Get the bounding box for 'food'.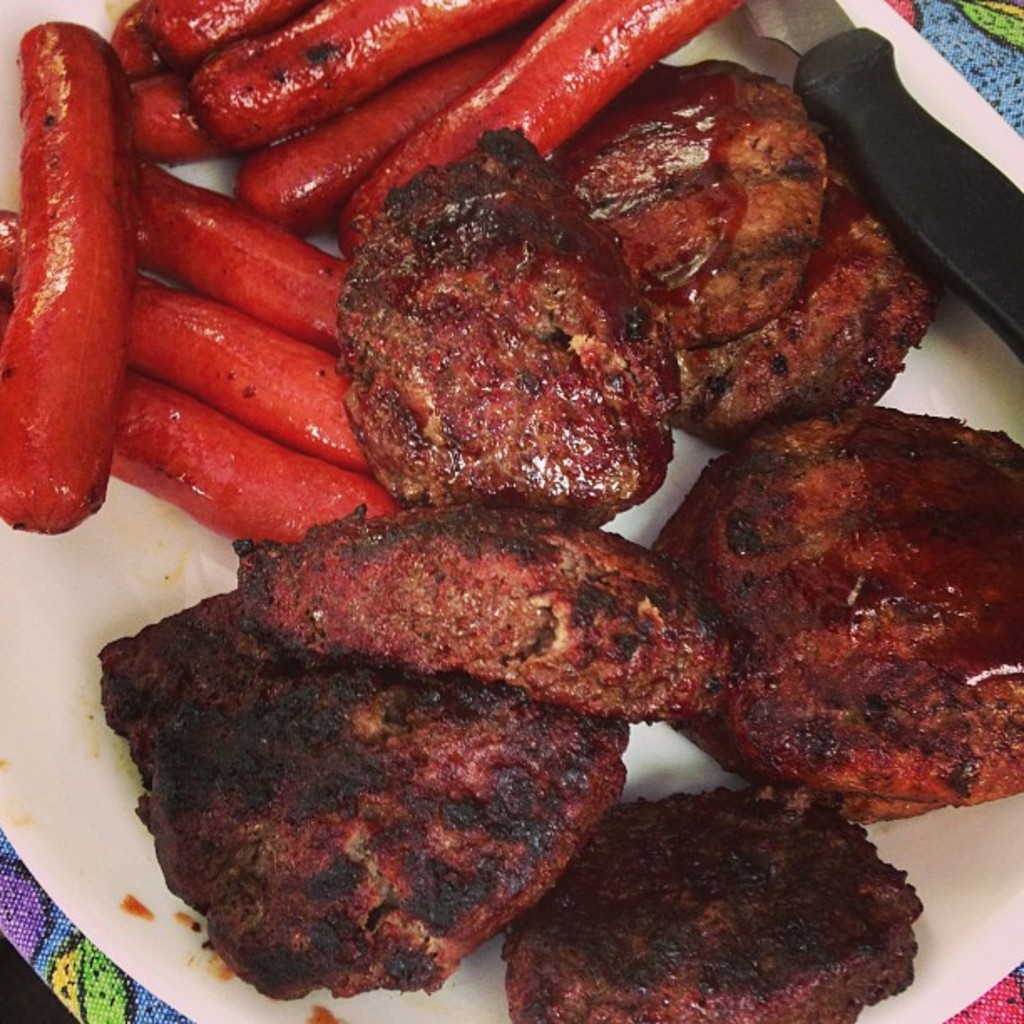
detection(139, 164, 348, 356).
